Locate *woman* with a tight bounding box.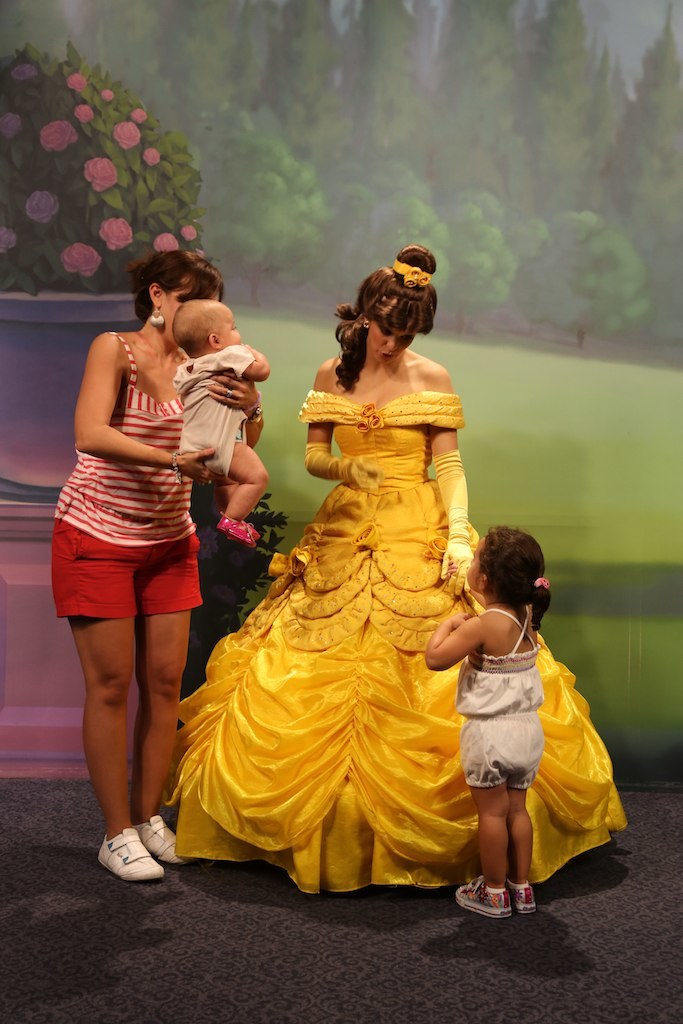
[x1=153, y1=245, x2=633, y2=898].
